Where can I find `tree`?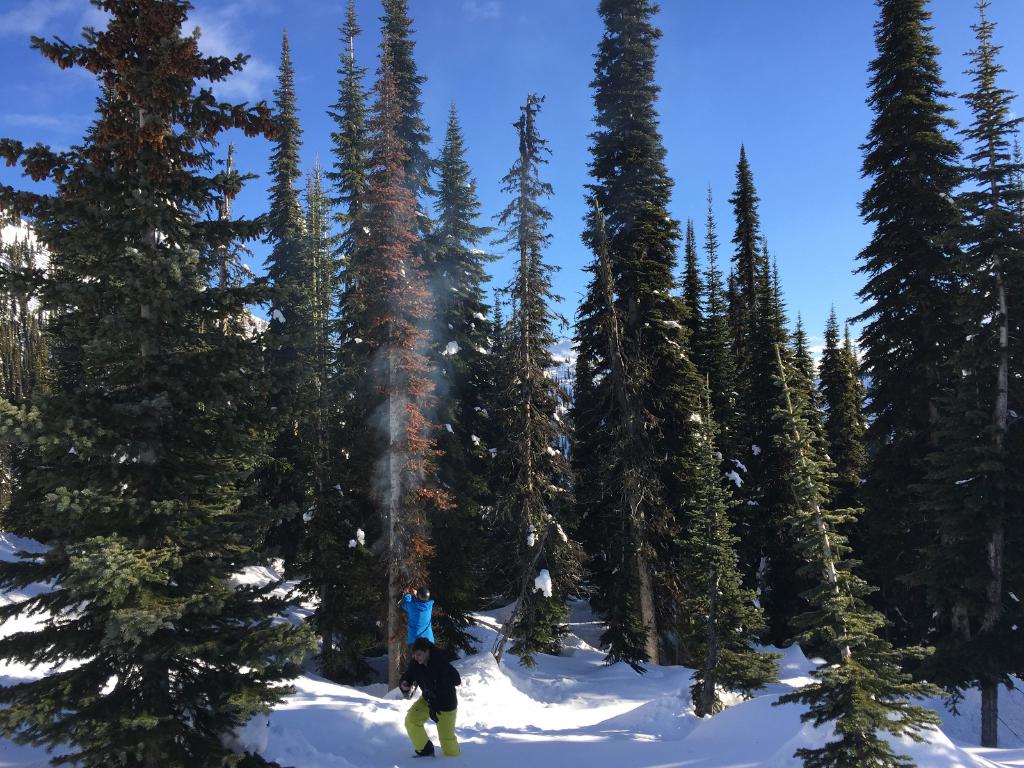
You can find it at <bbox>287, 177, 348, 580</bbox>.
